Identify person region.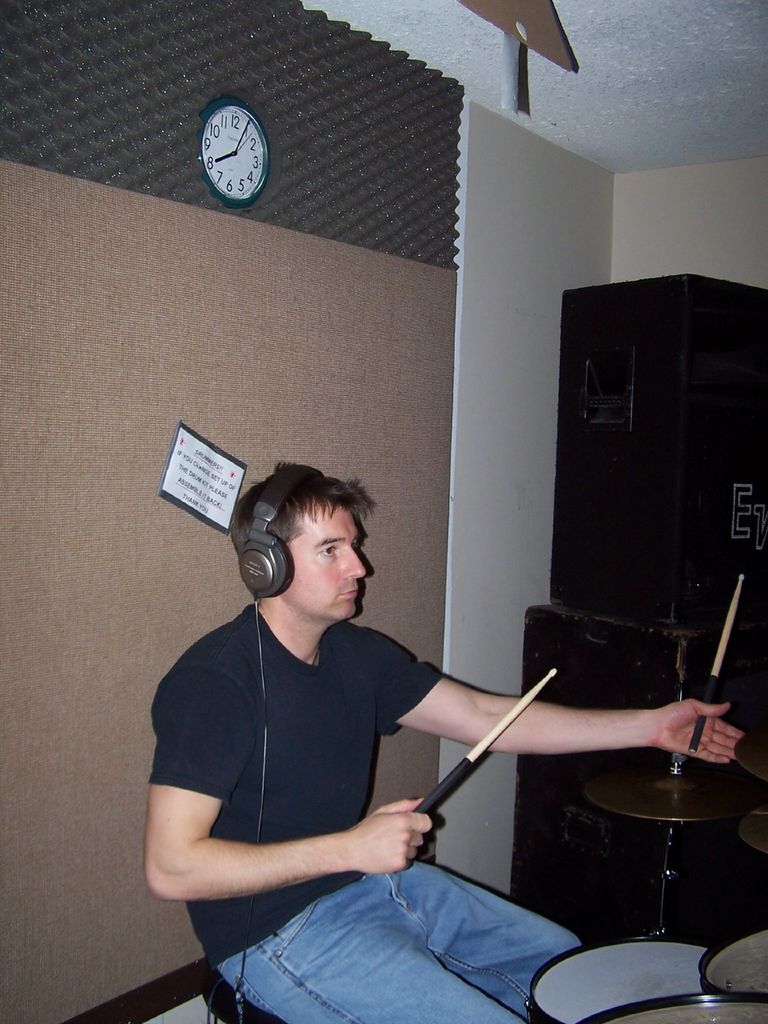
Region: Rect(141, 461, 742, 1023).
